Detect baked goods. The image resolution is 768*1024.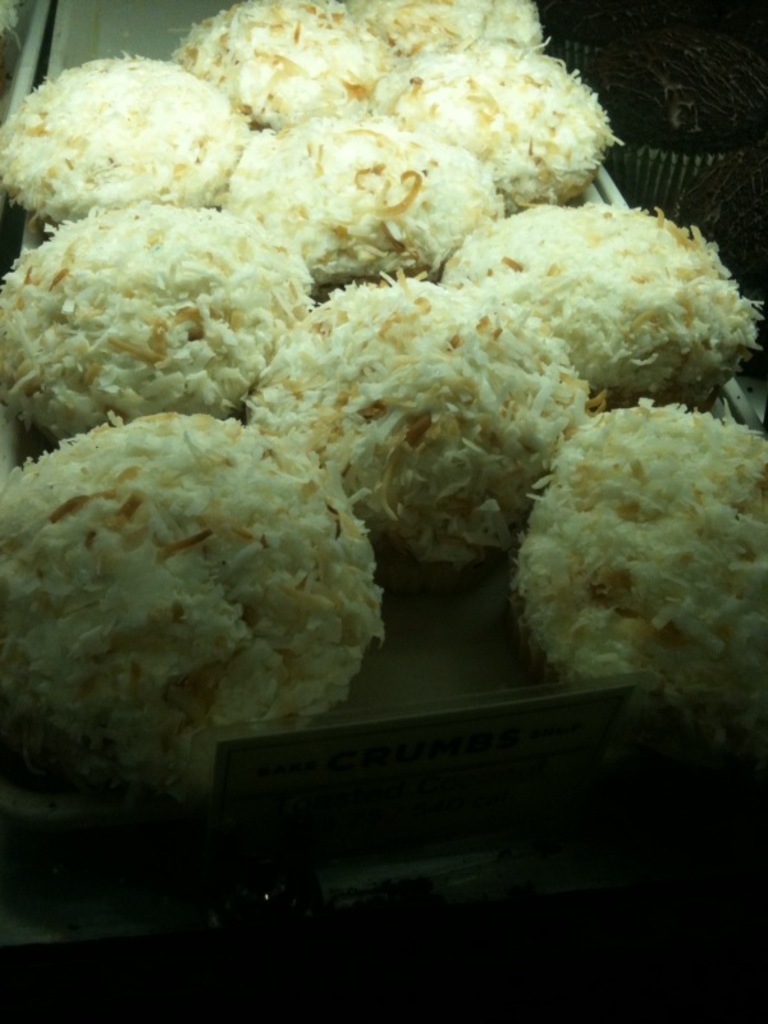
[left=396, top=27, right=588, bottom=204].
